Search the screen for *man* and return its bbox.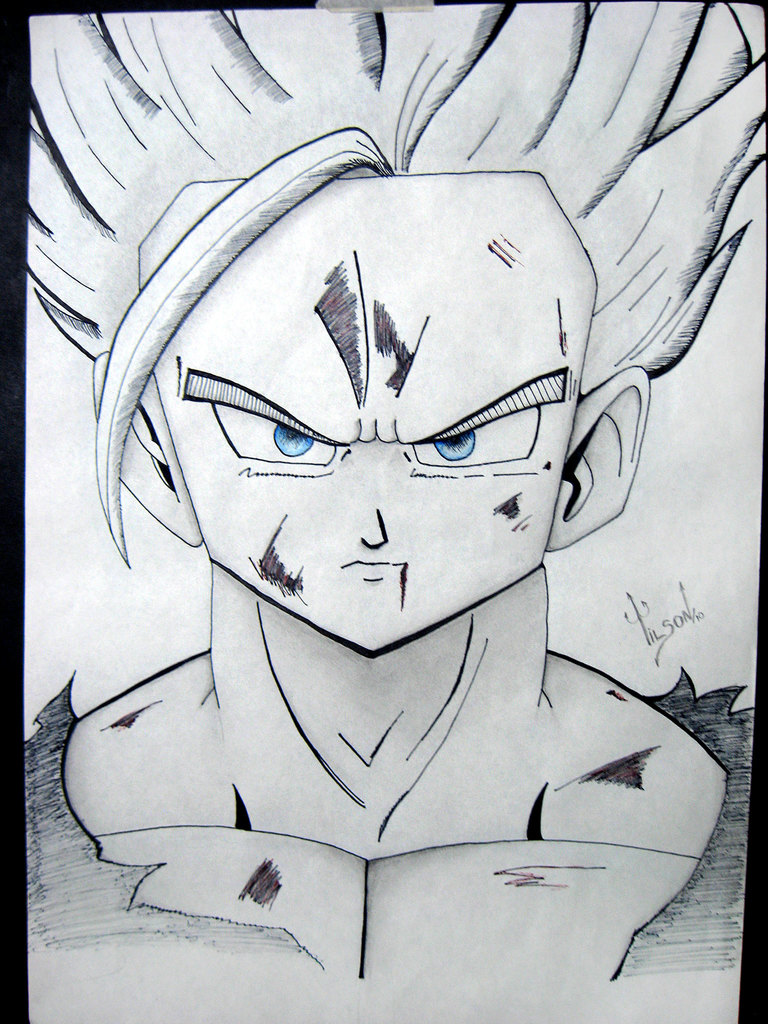
Found: {"x1": 4, "y1": 77, "x2": 766, "y2": 970}.
